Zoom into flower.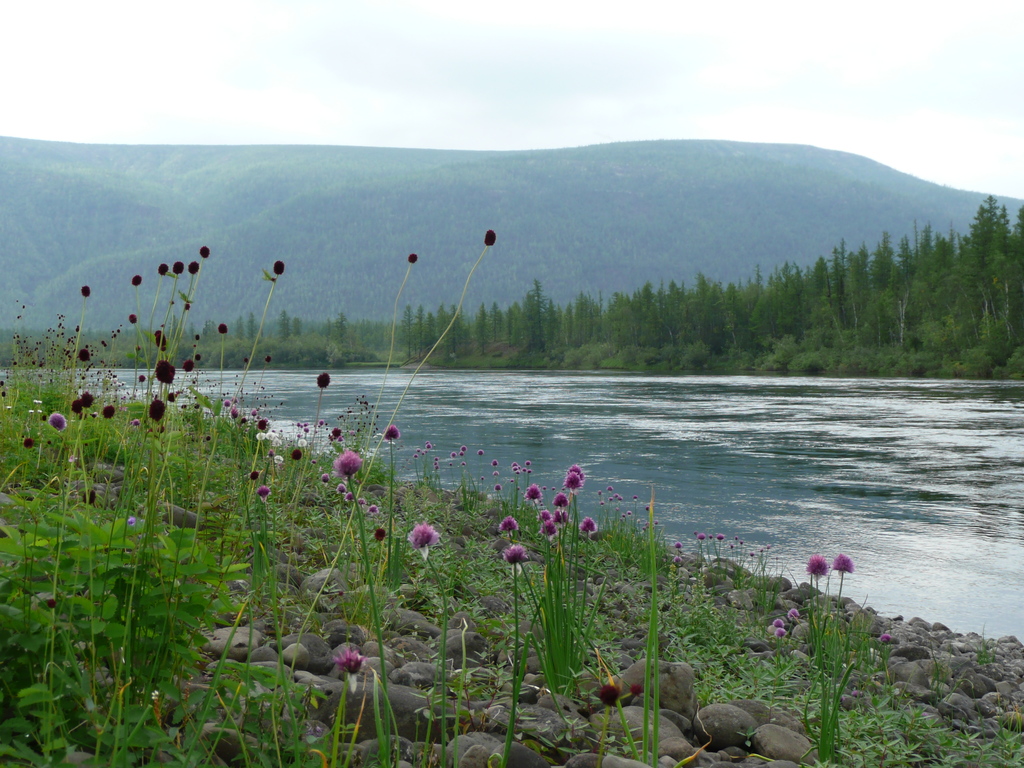
Zoom target: x1=179 y1=355 x2=193 y2=374.
